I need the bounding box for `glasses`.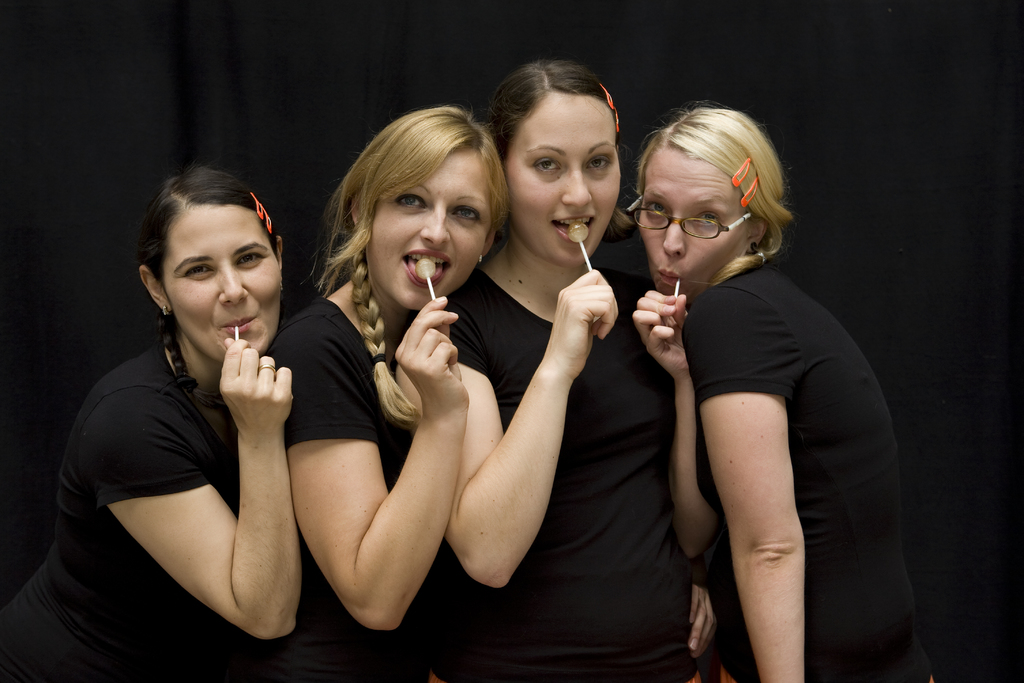
Here it is: left=628, top=197, right=753, bottom=240.
